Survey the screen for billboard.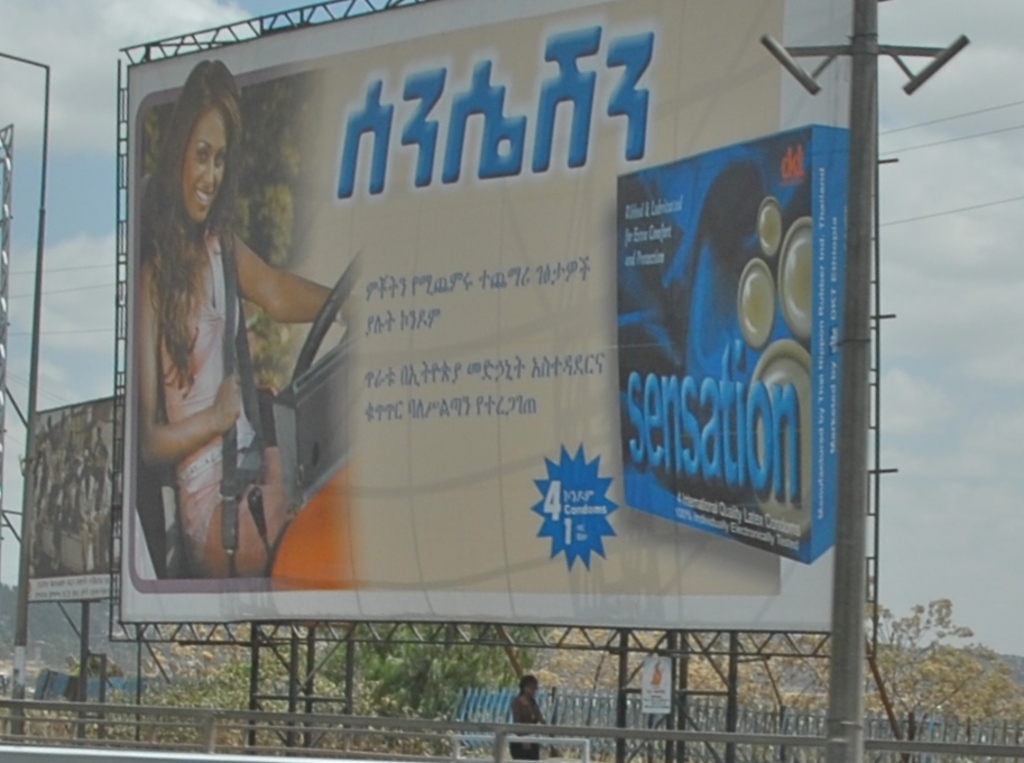
Survey found: pyautogui.locateOnScreen(130, 0, 790, 609).
